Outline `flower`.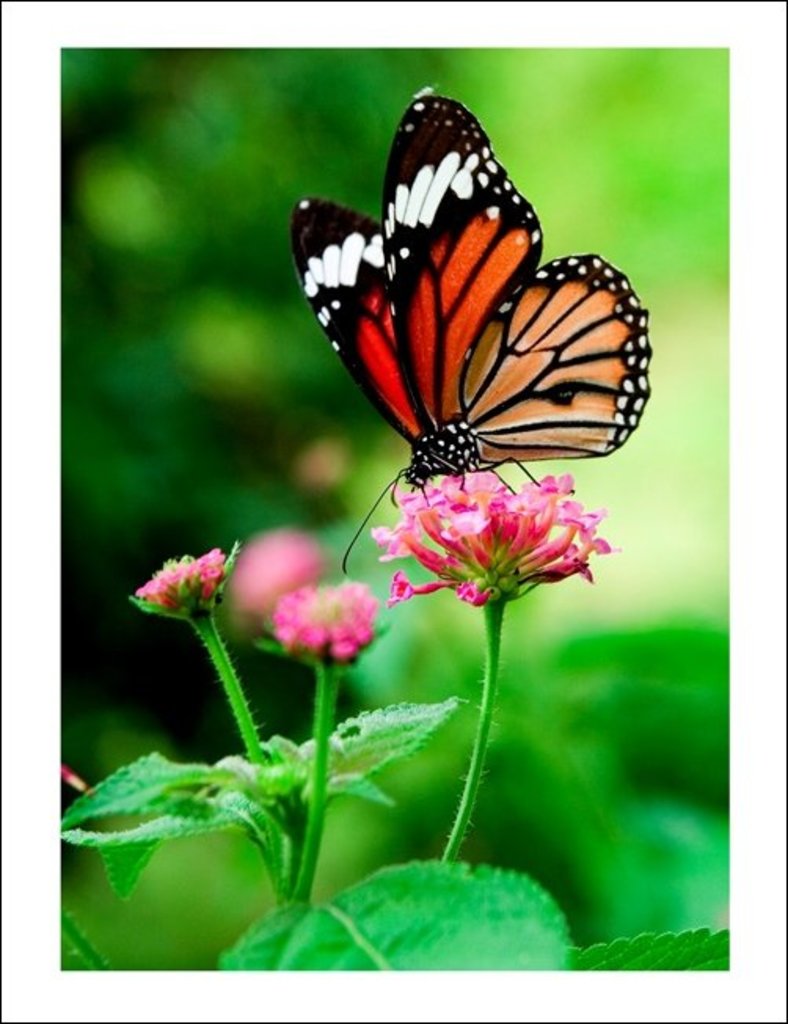
Outline: box=[388, 473, 596, 627].
